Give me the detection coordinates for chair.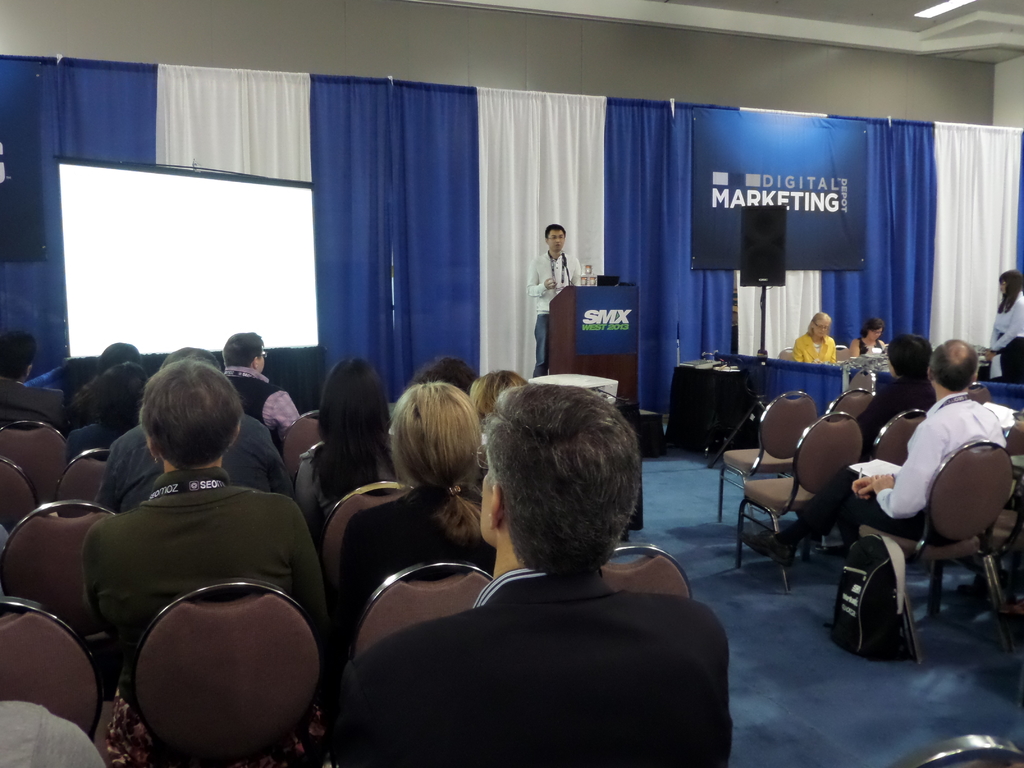
355 554 494 646.
